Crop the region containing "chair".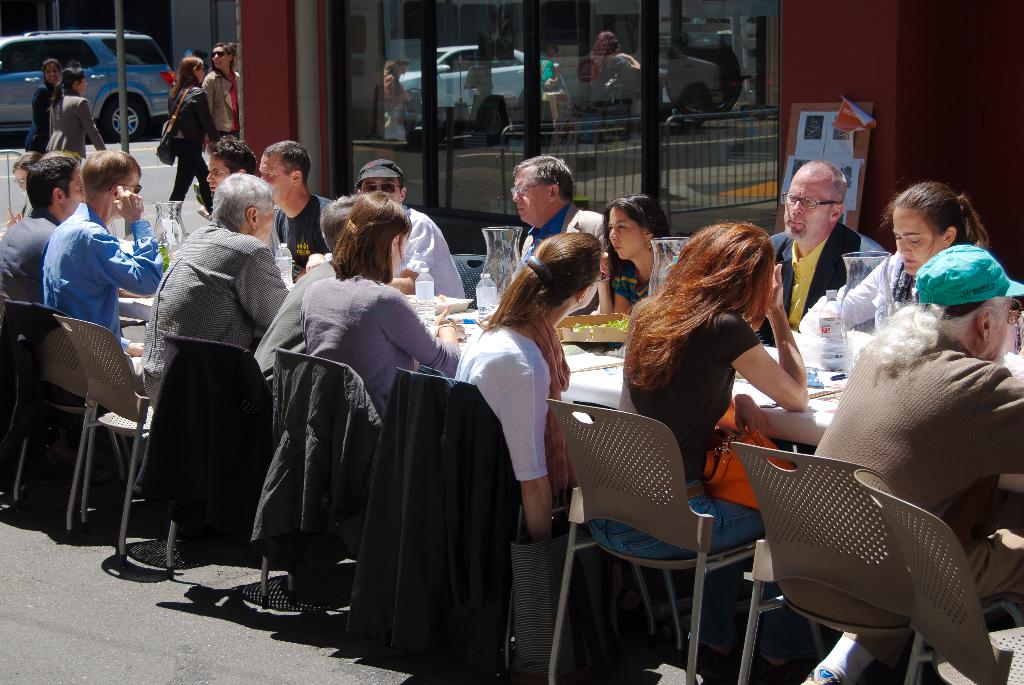
Crop region: bbox=(541, 393, 819, 684).
